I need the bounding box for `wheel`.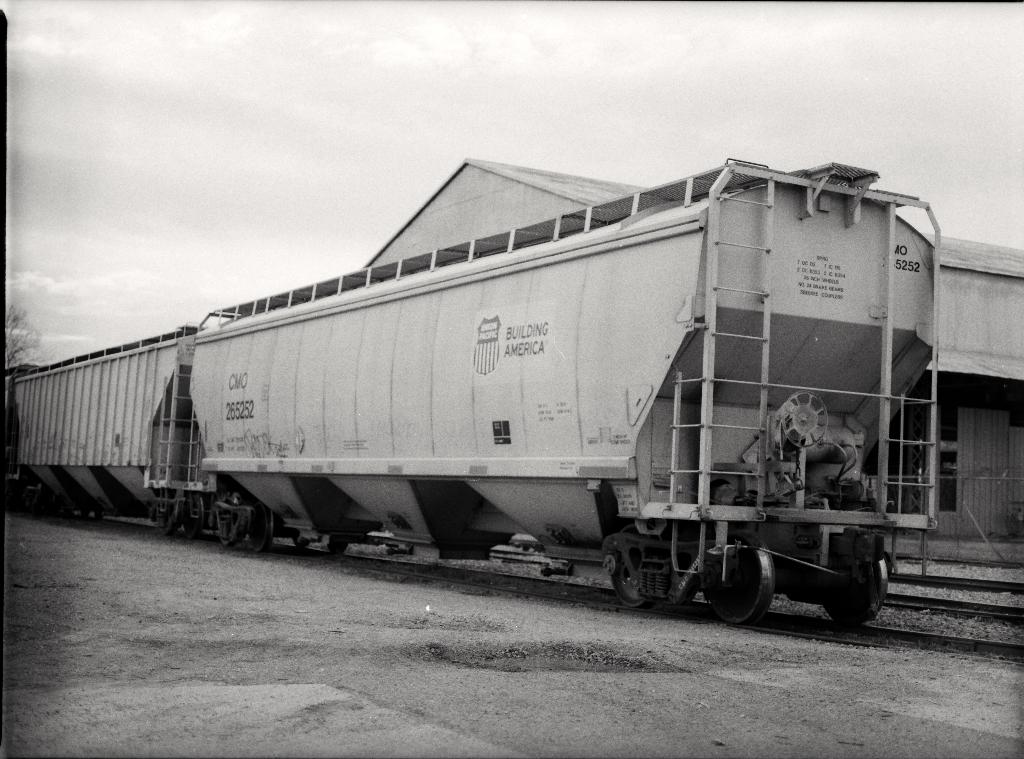
Here it is: (left=808, top=550, right=895, bottom=622).
